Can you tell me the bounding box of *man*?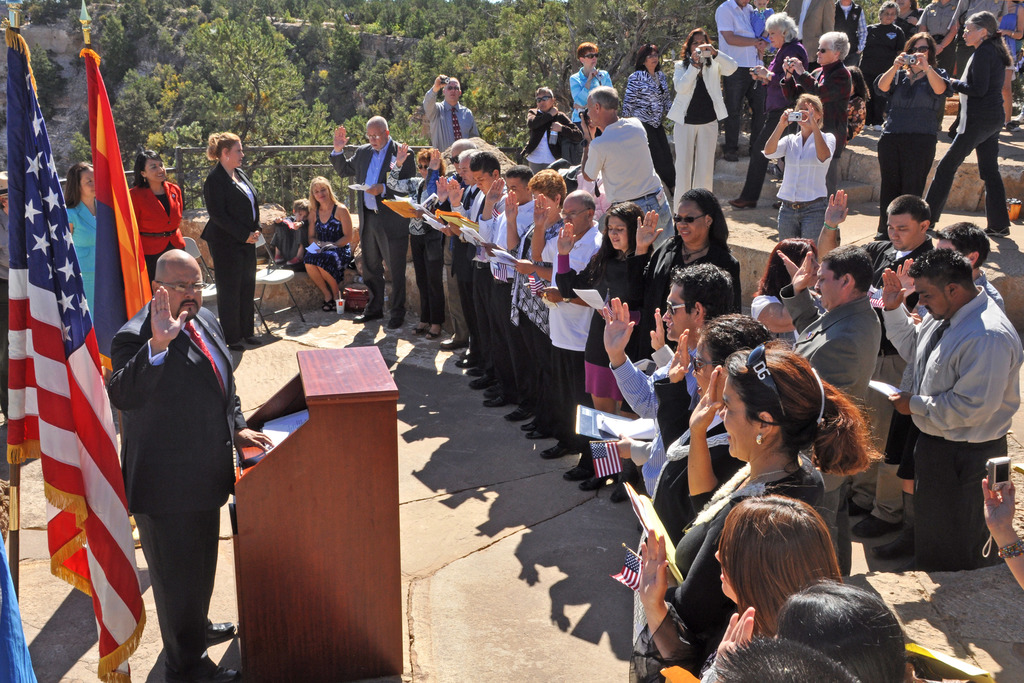
locate(884, 221, 1015, 588).
